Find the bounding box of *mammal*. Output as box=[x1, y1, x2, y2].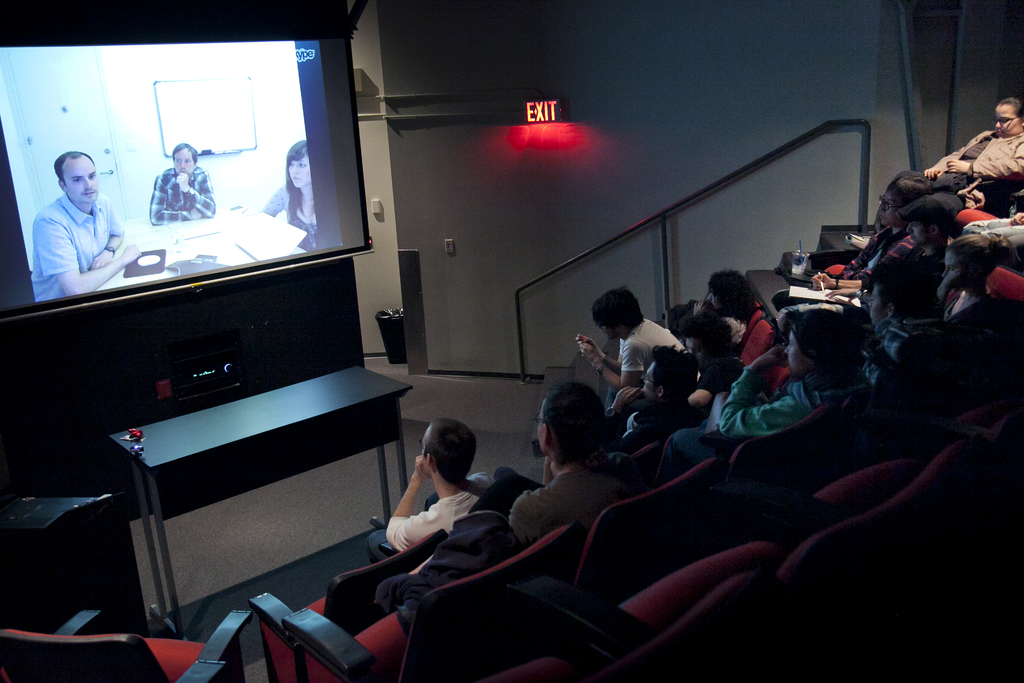
box=[584, 285, 694, 398].
